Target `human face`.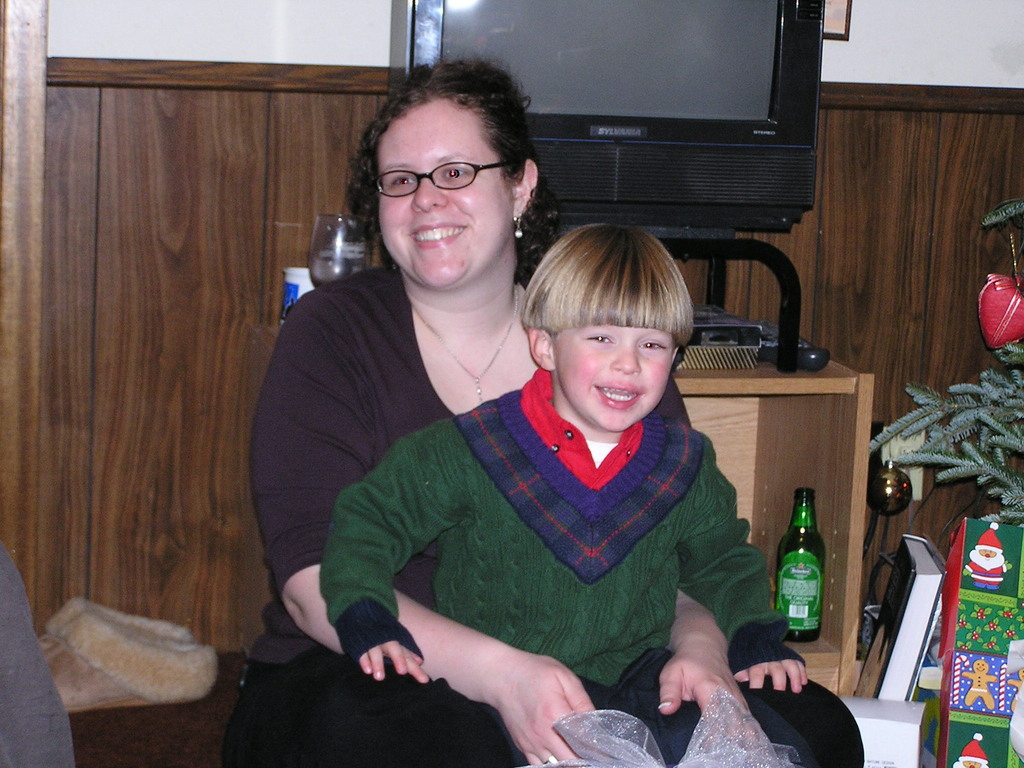
Target region: crop(378, 97, 514, 287).
